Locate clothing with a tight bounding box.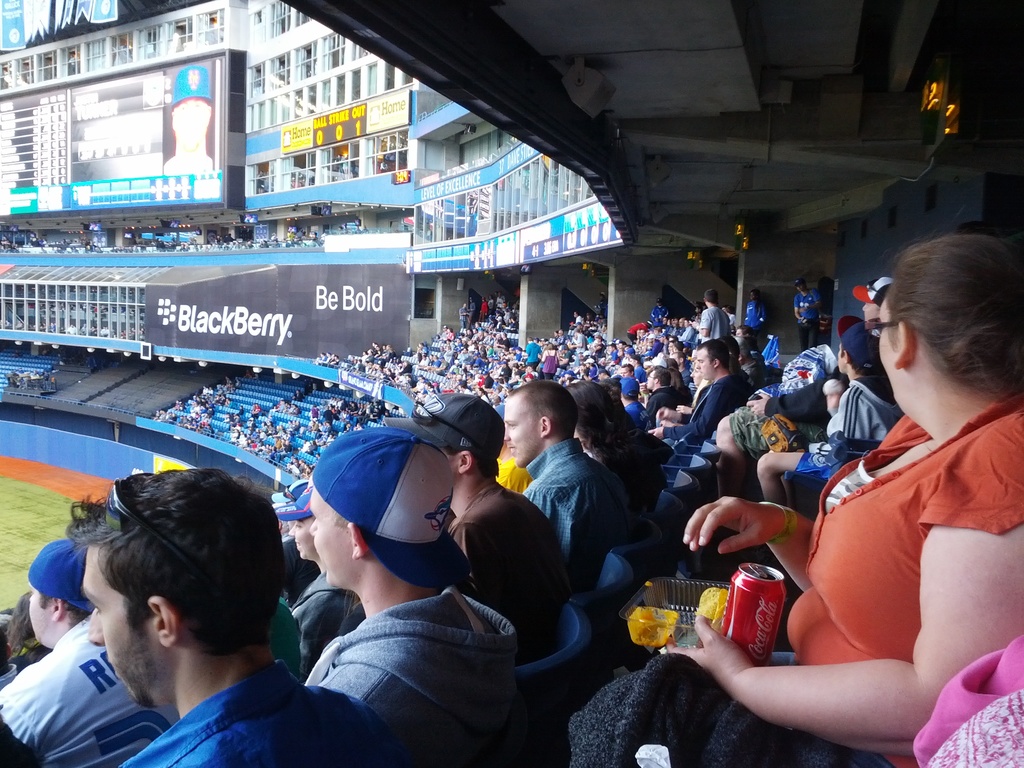
l=703, t=303, r=733, b=341.
